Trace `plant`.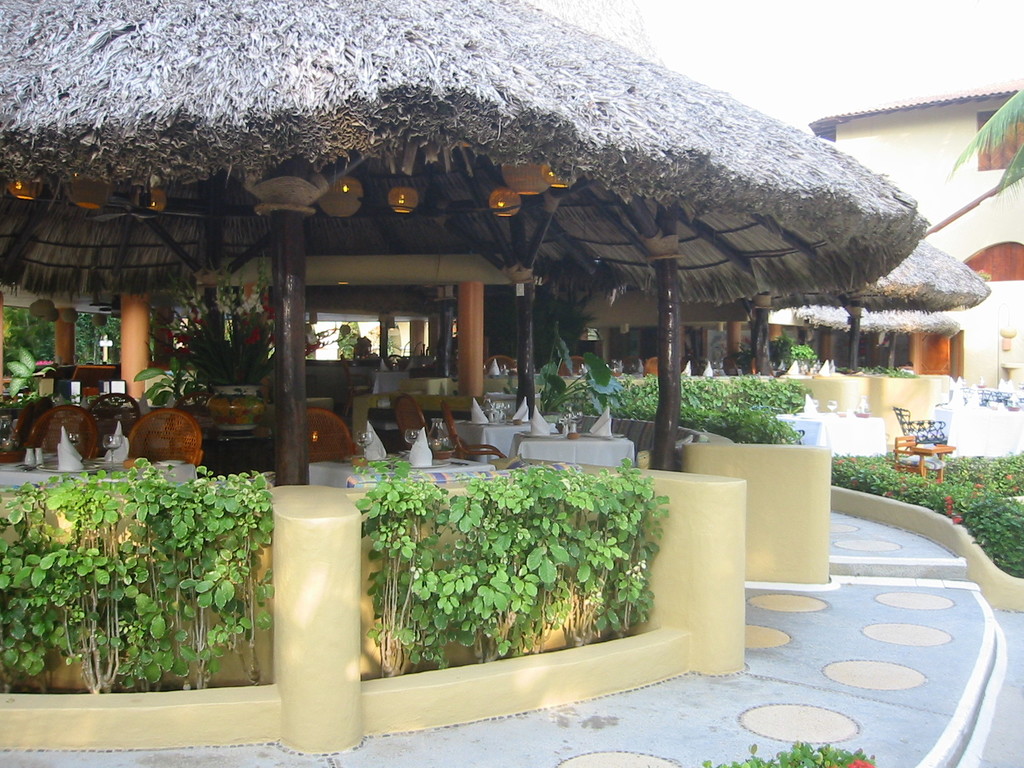
Traced to (left=700, top=738, right=879, bottom=767).
